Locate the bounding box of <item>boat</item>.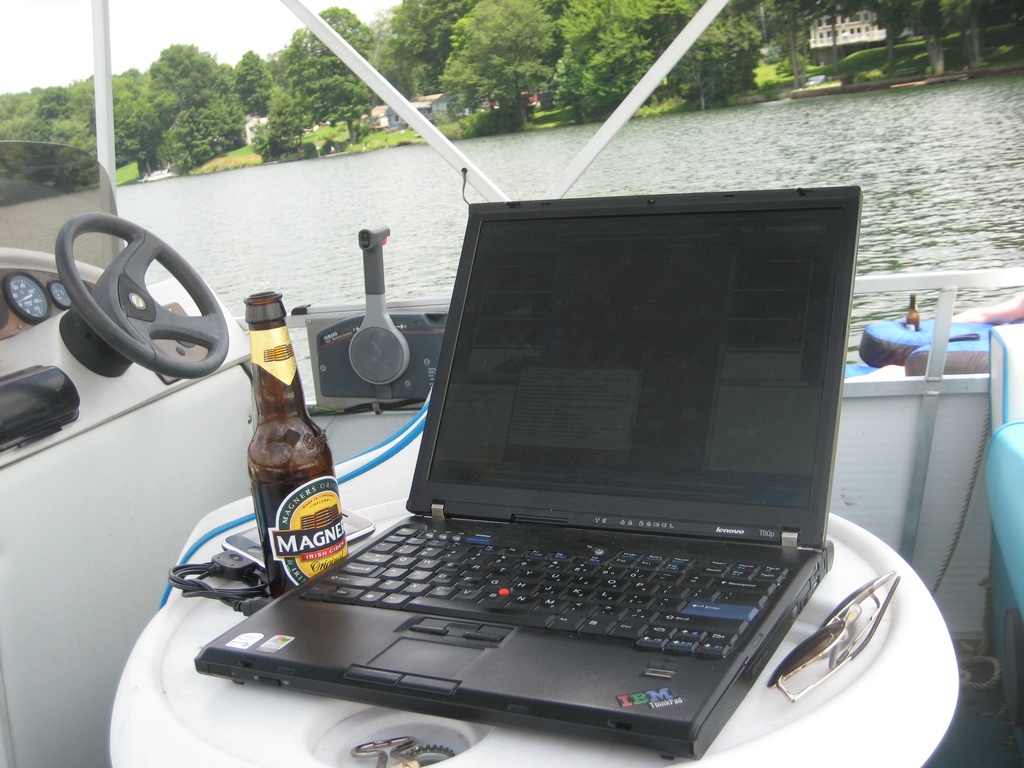
Bounding box: 0/0/1023/767.
